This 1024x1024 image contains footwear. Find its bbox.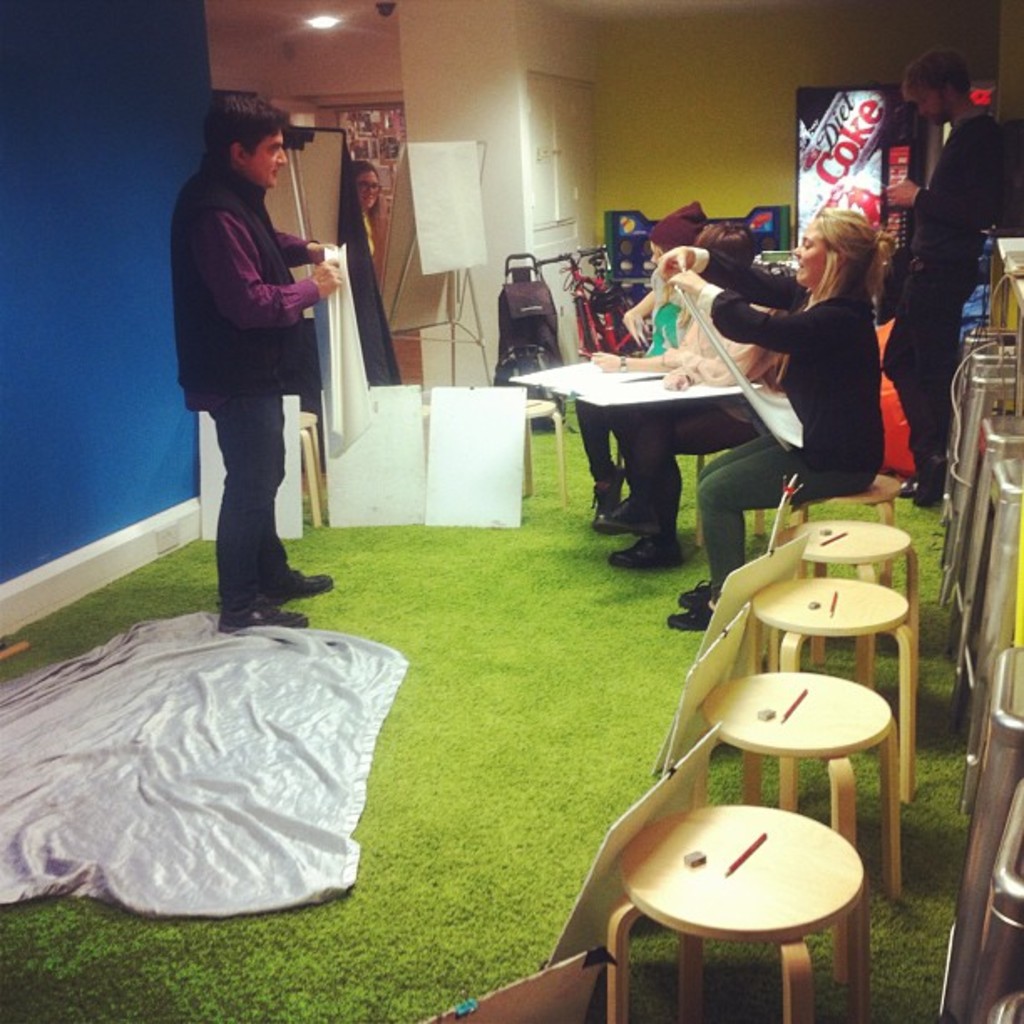
box=[596, 463, 626, 514].
